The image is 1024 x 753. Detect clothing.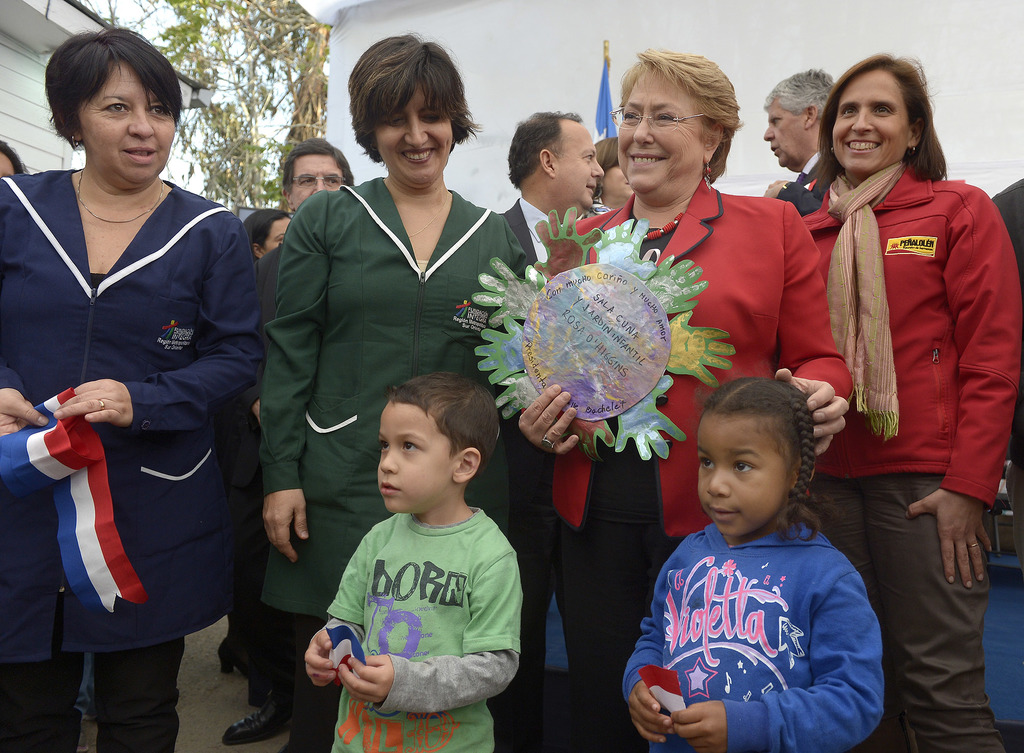
Detection: 490:196:557:255.
